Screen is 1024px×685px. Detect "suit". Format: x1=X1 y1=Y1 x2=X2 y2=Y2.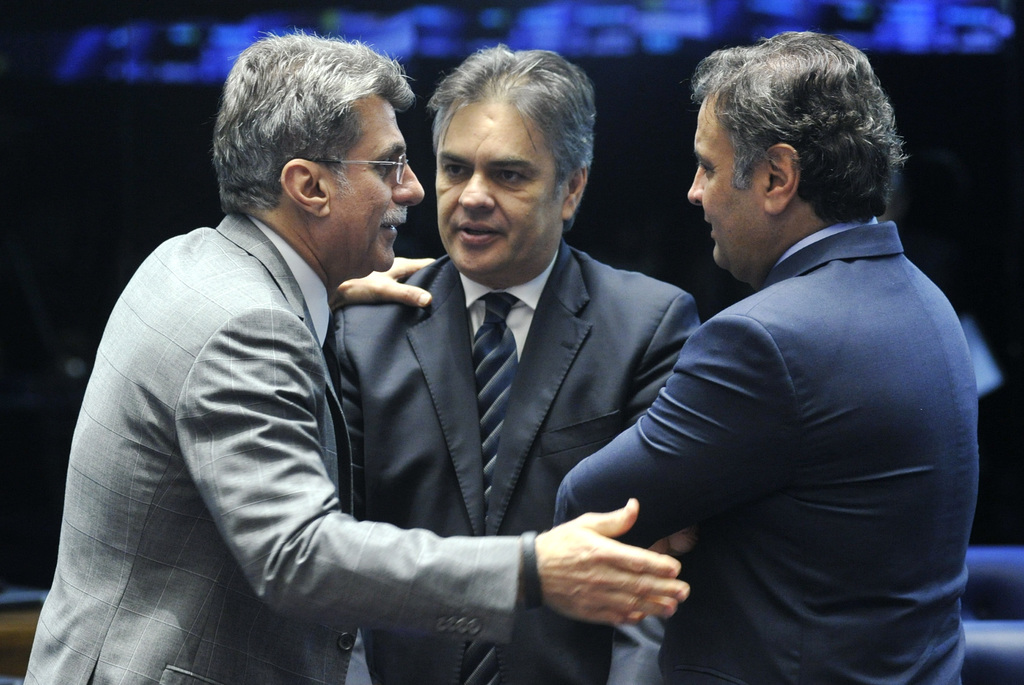
x1=22 y1=211 x2=525 y2=684.
